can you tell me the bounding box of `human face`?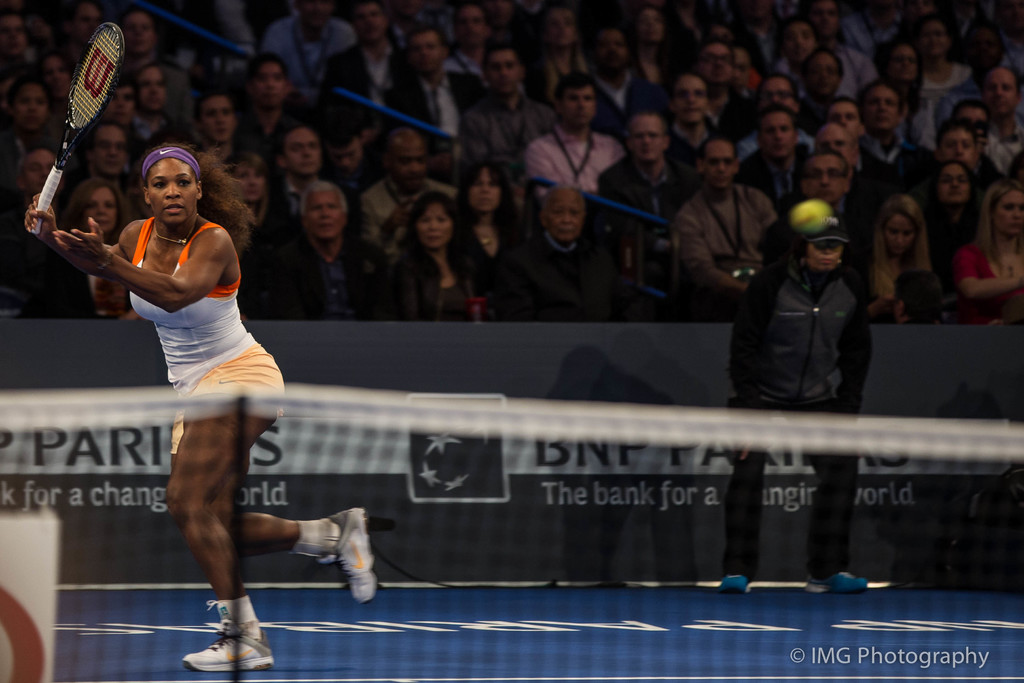
bbox=[458, 0, 488, 47].
